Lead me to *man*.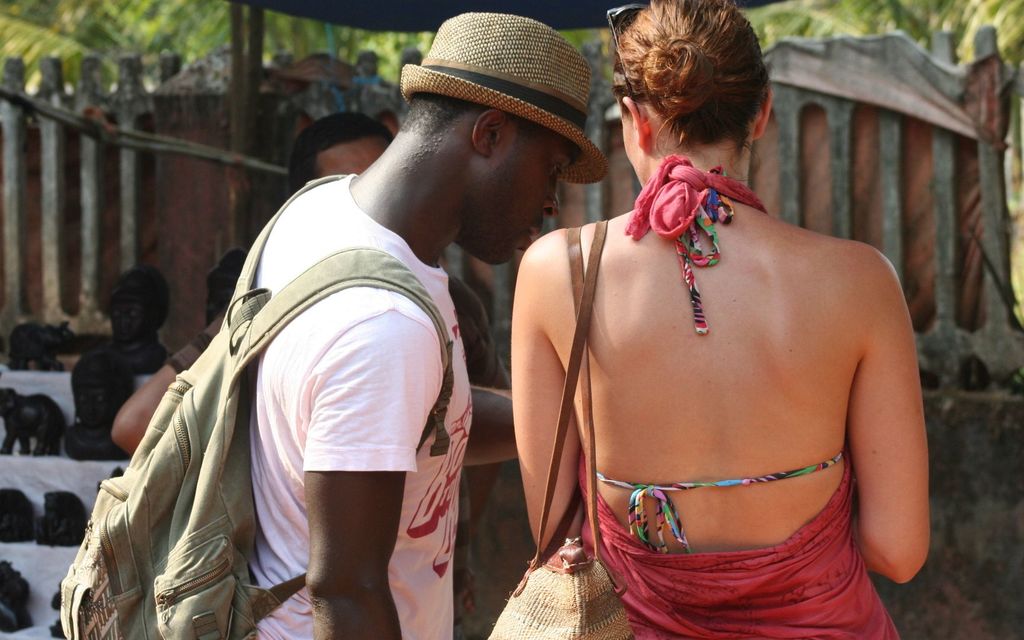
Lead to [253,12,611,639].
